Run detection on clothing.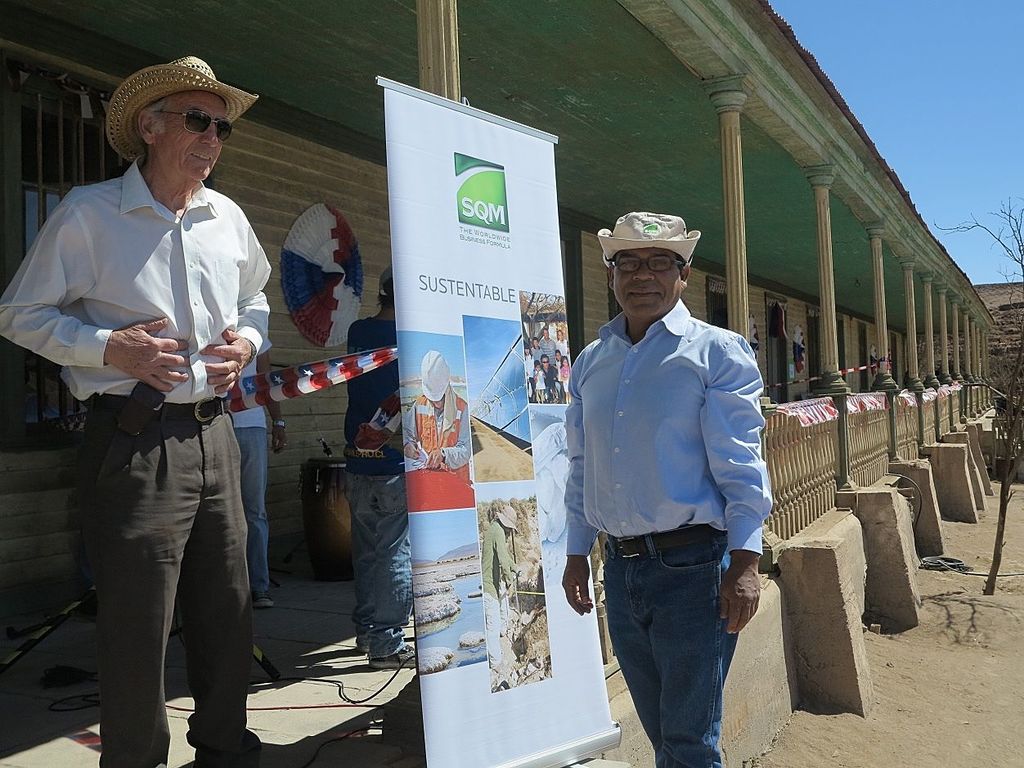
Result: Rect(213, 284, 275, 617).
